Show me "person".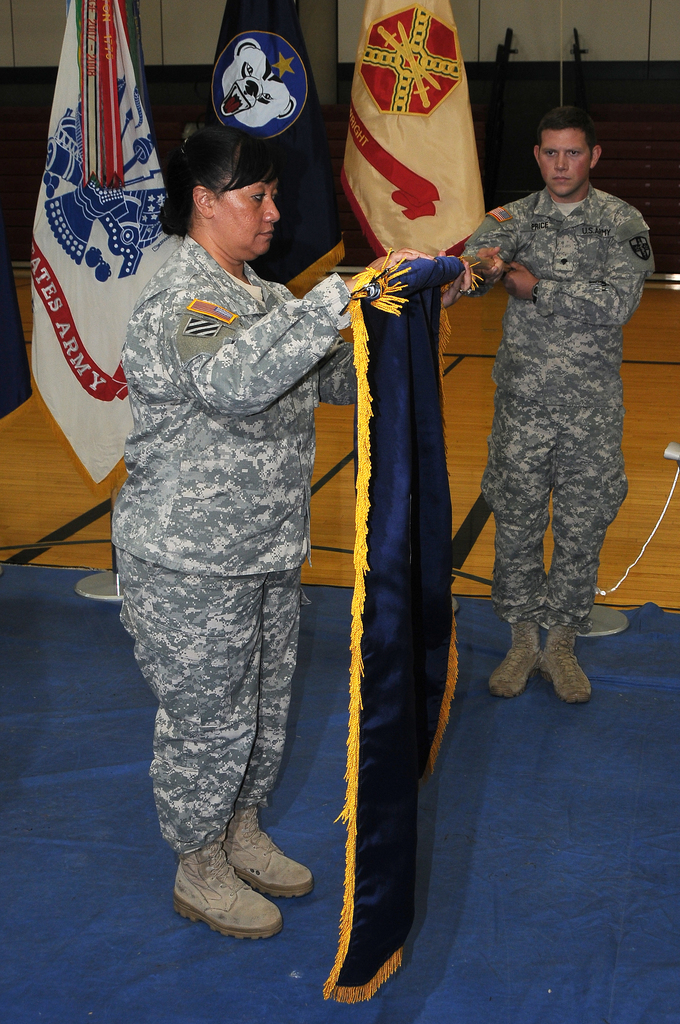
"person" is here: [x1=457, y1=84, x2=651, y2=729].
